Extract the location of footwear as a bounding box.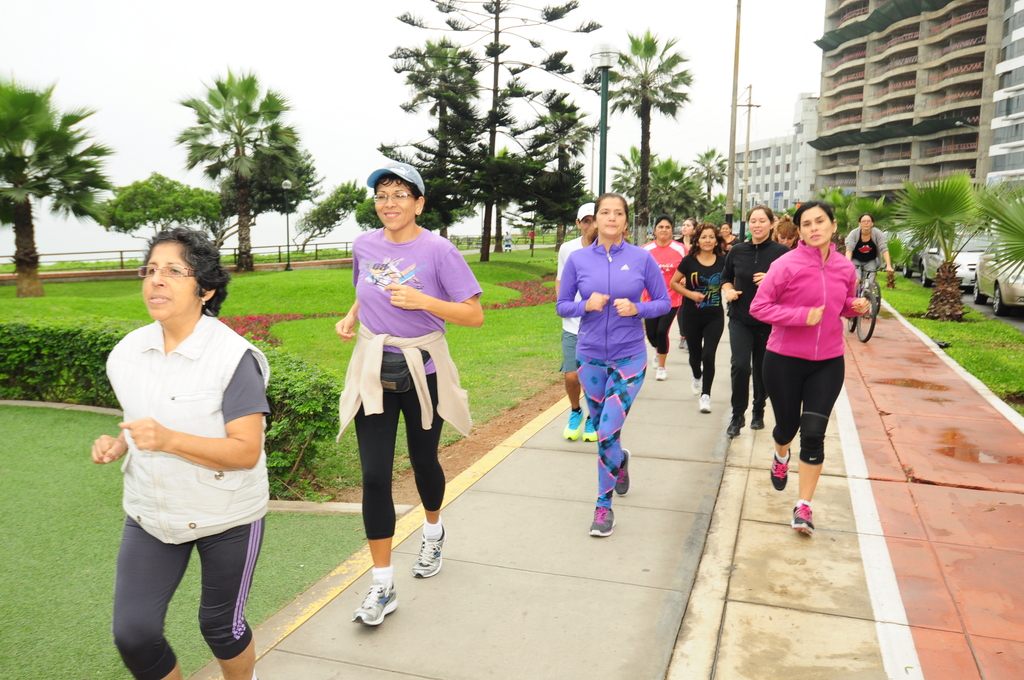
detection(349, 565, 402, 646).
